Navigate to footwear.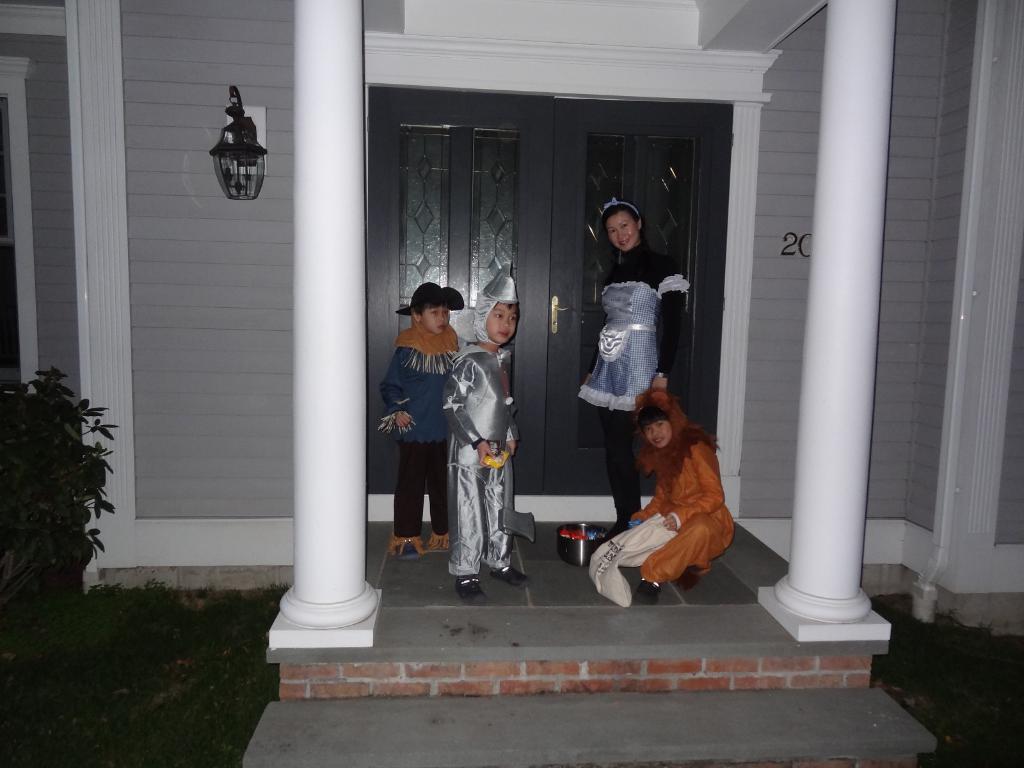
Navigation target: 458/577/484/605.
